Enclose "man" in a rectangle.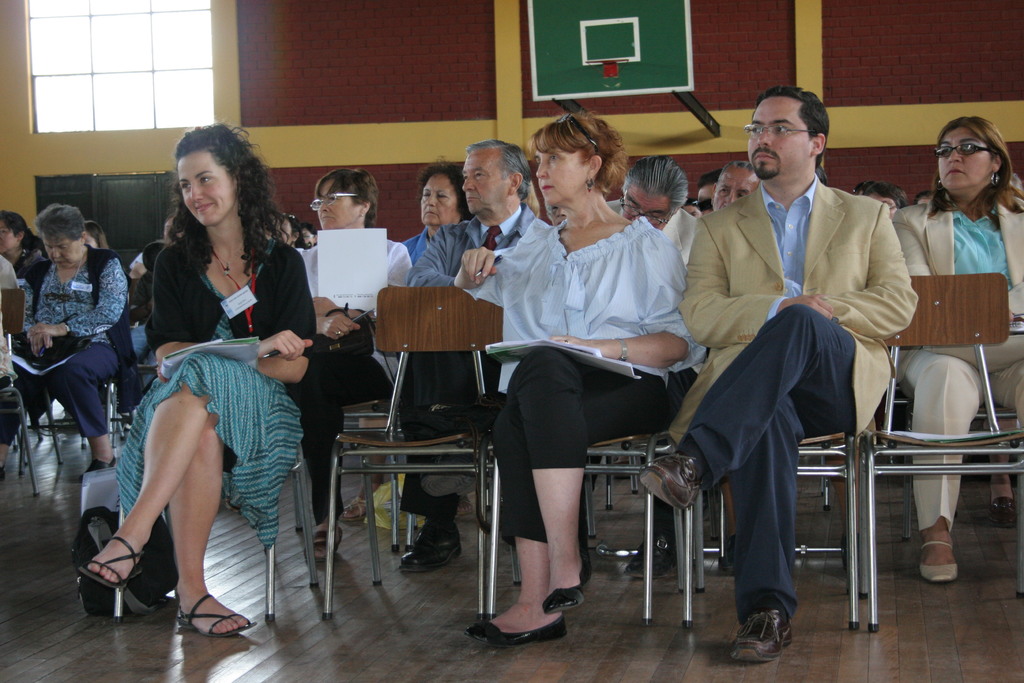
rect(604, 155, 696, 267).
